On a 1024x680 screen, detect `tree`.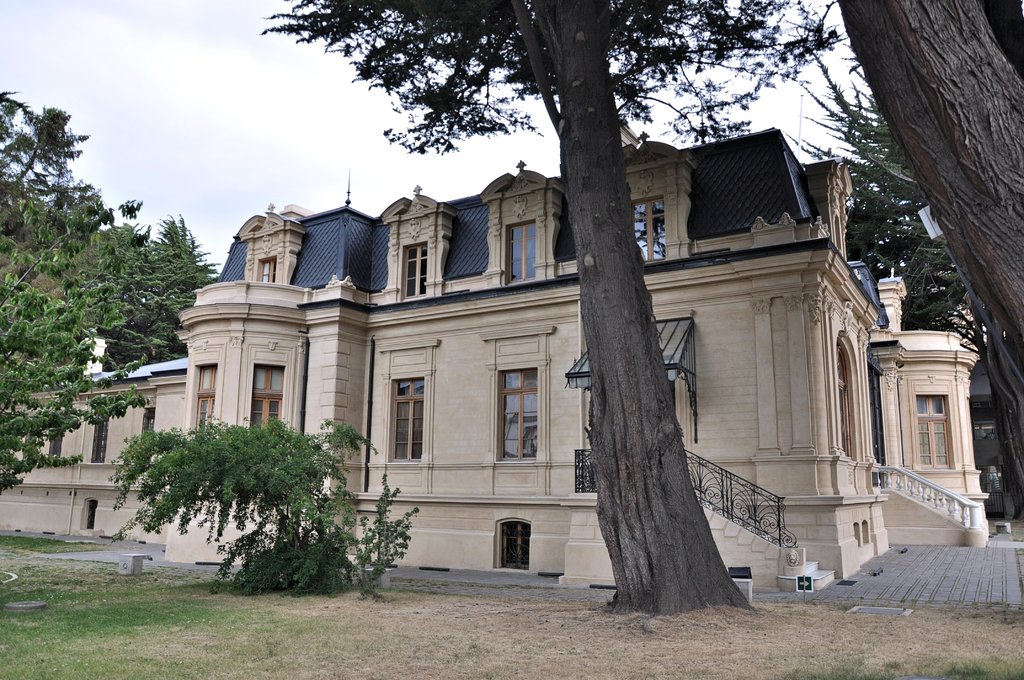
locate(778, 56, 1023, 527).
